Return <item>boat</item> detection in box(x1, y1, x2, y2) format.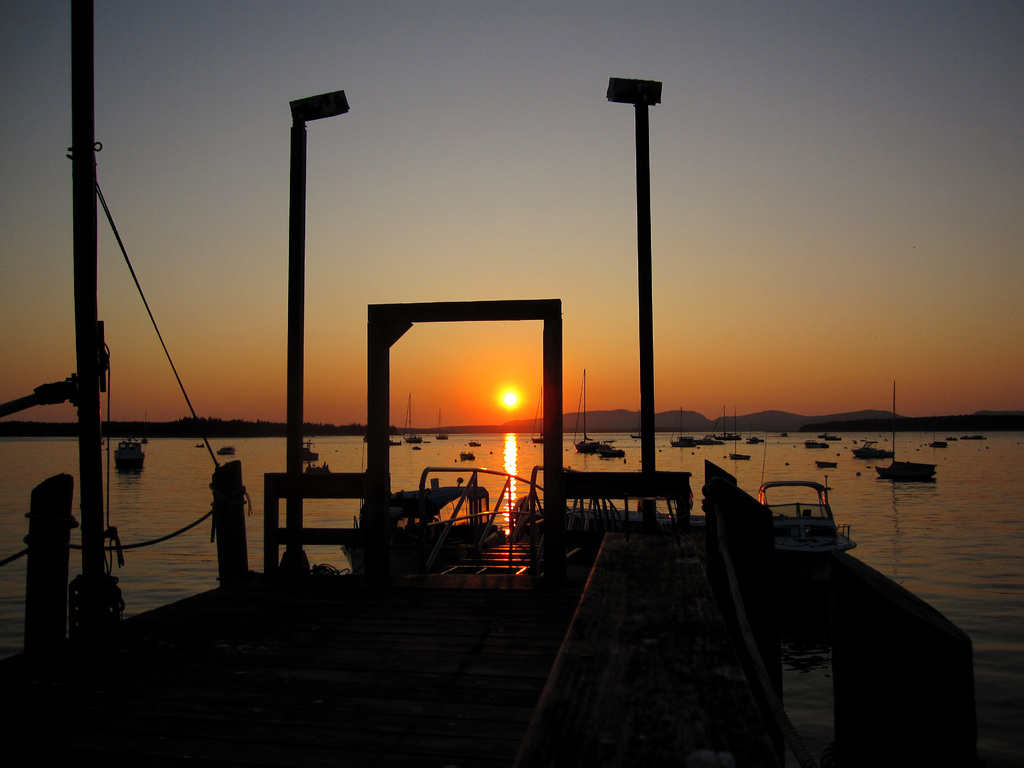
box(944, 433, 958, 442).
